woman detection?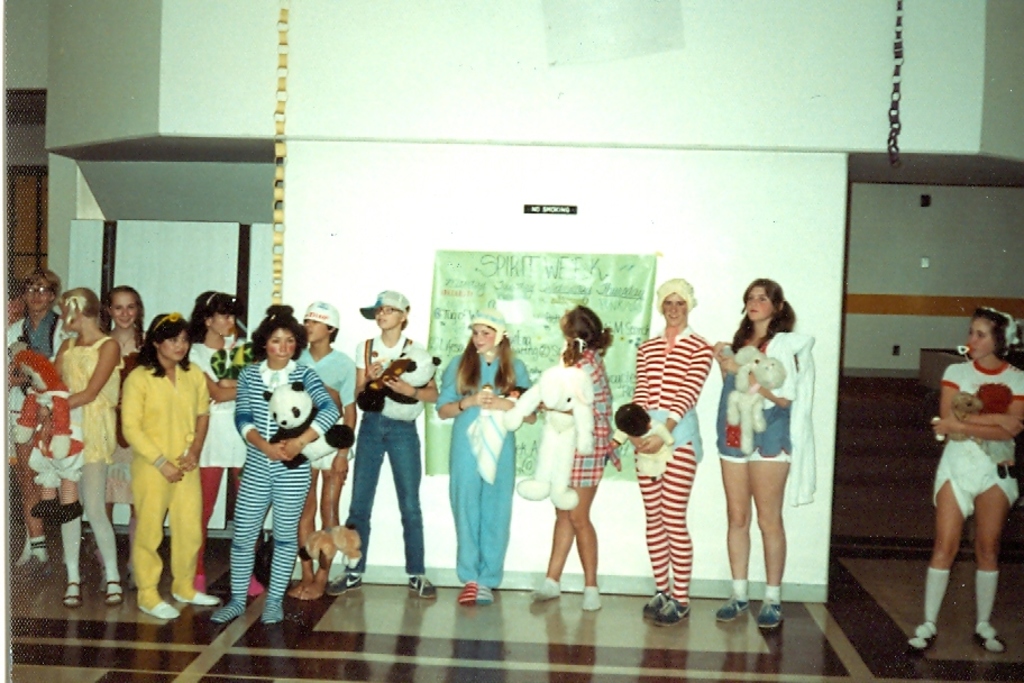
Rect(121, 304, 225, 620)
